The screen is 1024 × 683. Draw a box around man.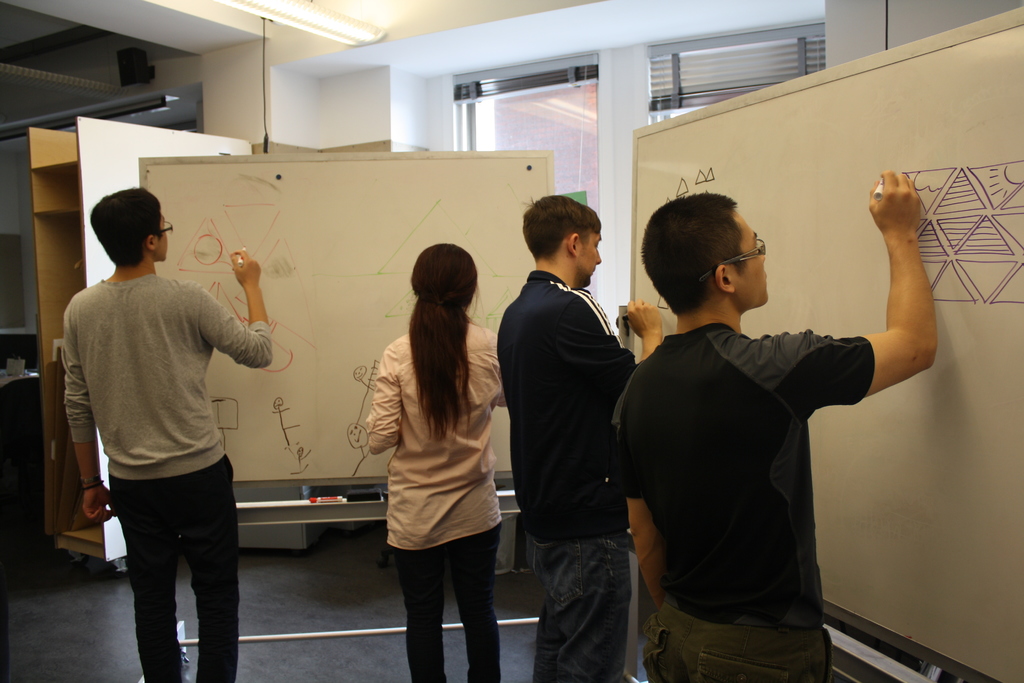
left=55, top=185, right=275, bottom=682.
